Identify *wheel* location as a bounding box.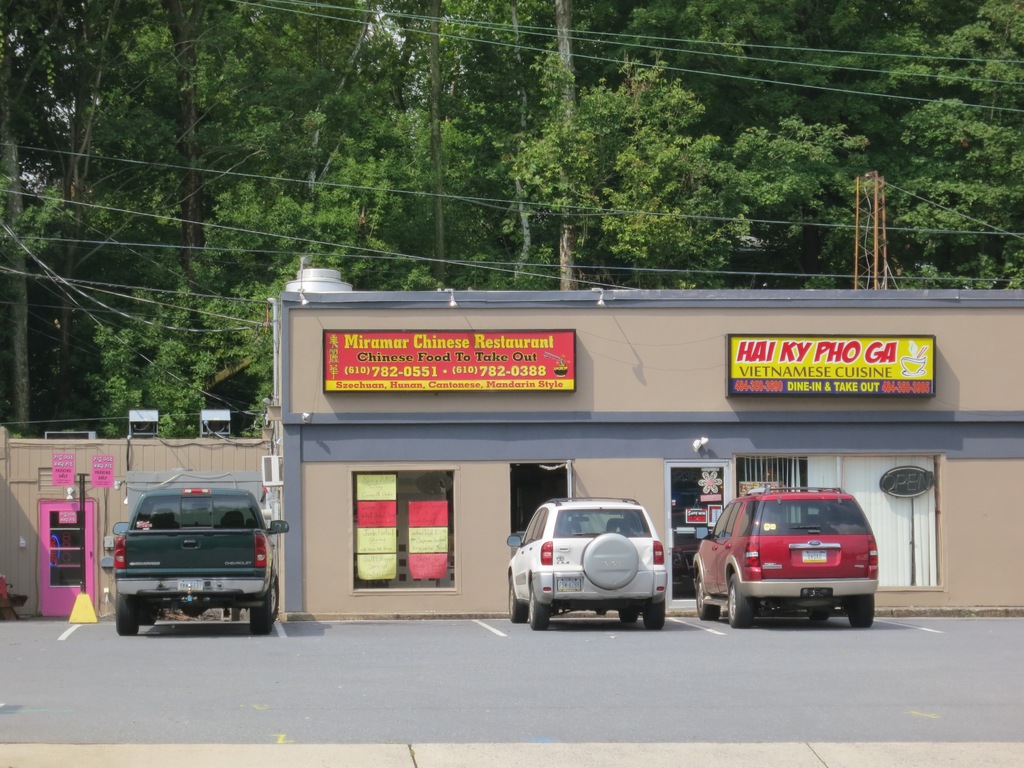
[643, 602, 666, 633].
